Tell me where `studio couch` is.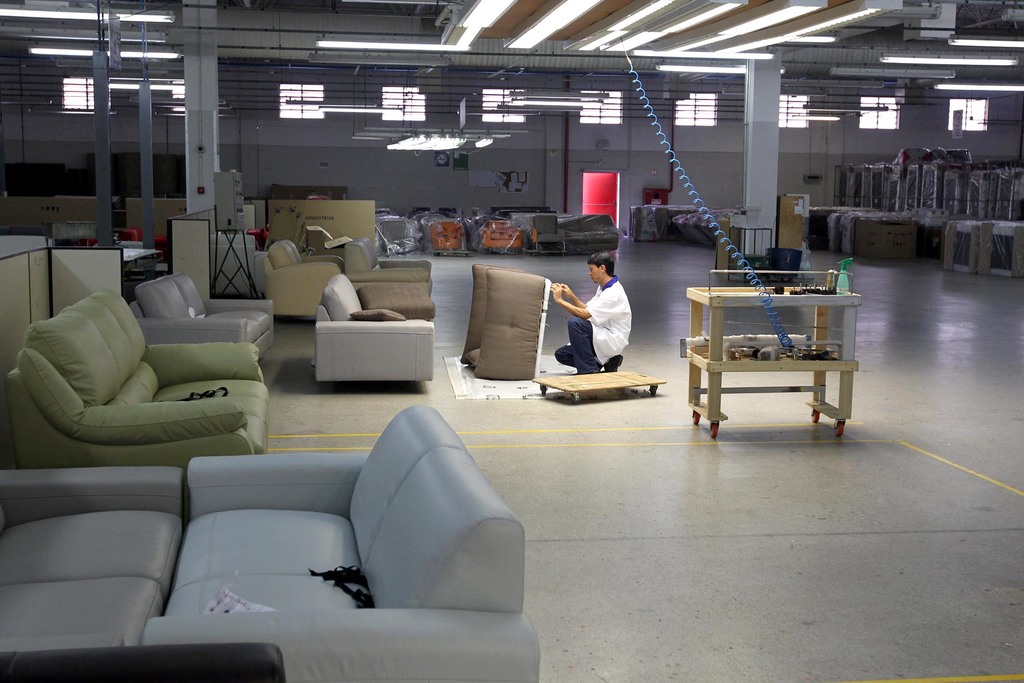
`studio couch` is at pyautogui.locateOnScreen(312, 268, 434, 381).
